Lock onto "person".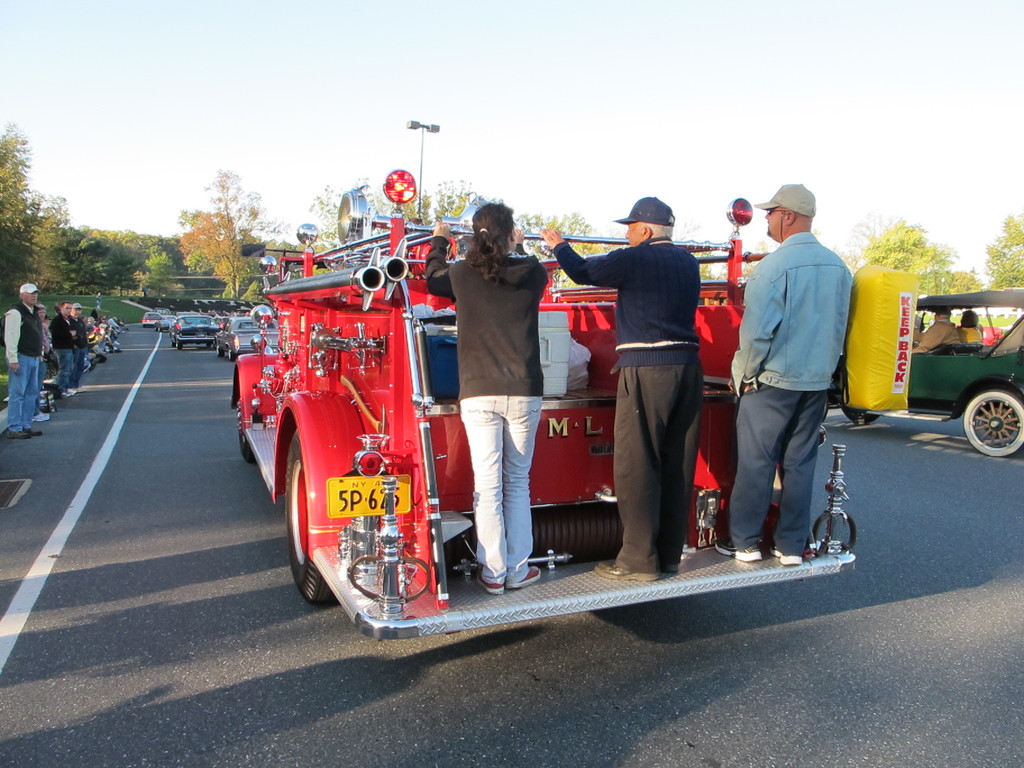
Locked: [left=429, top=200, right=550, bottom=605].
